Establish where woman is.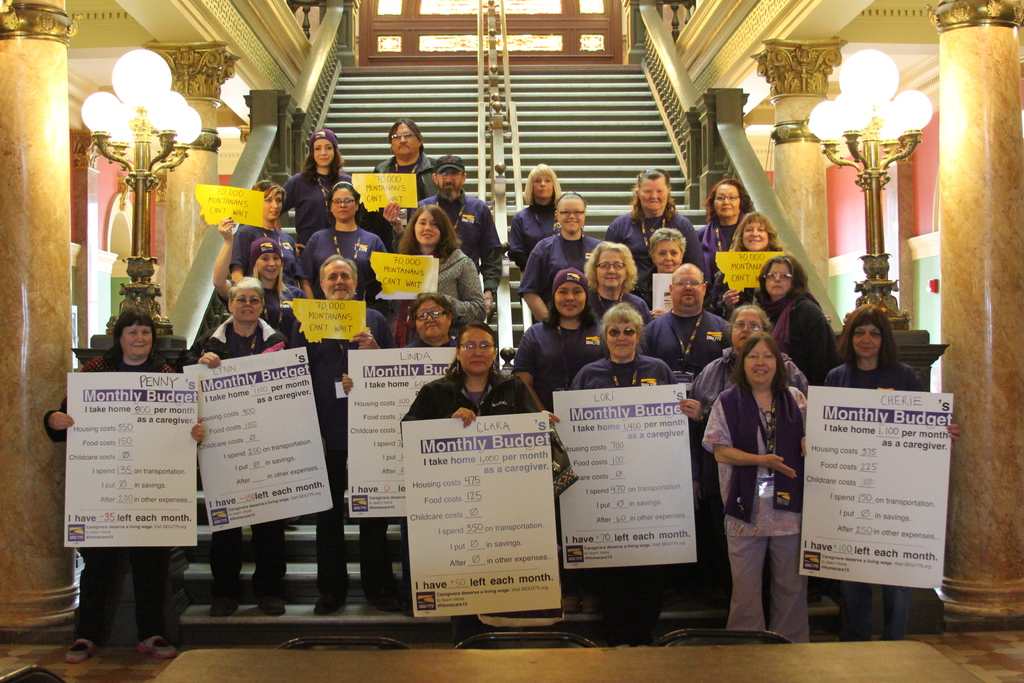
Established at {"left": 40, "top": 299, "right": 214, "bottom": 664}.
